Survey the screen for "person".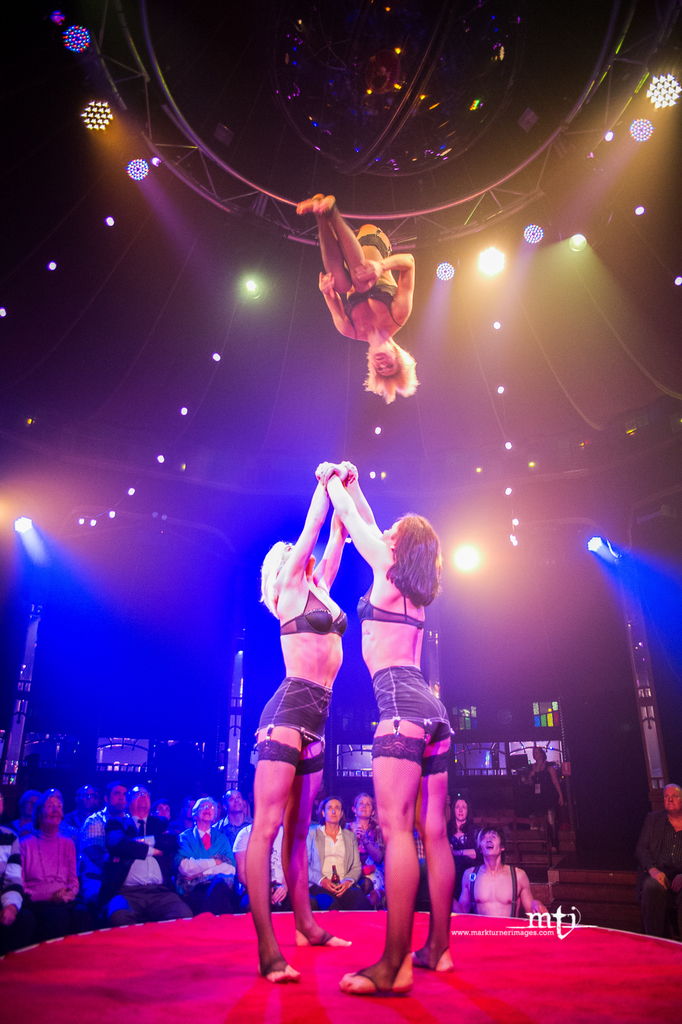
Survey found: 166, 801, 248, 911.
